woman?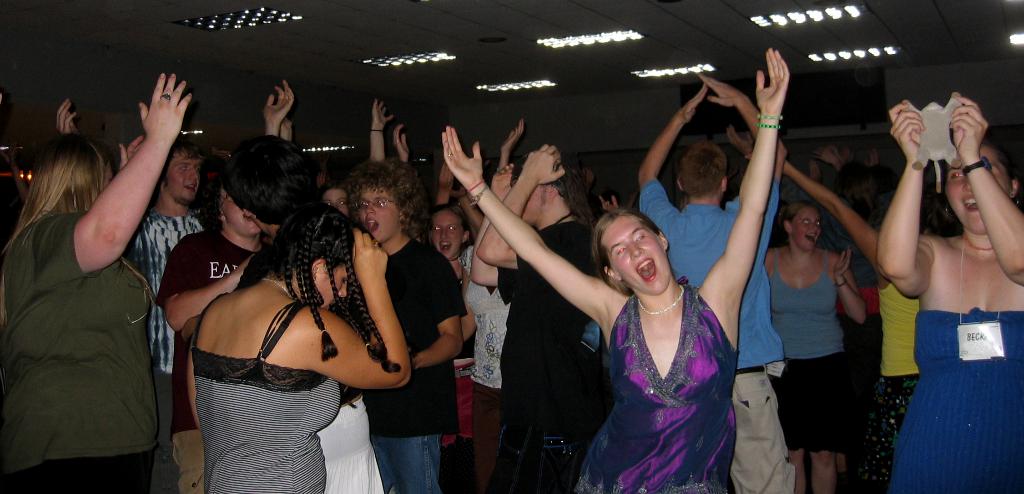
pyautogui.locateOnScreen(442, 48, 792, 493)
